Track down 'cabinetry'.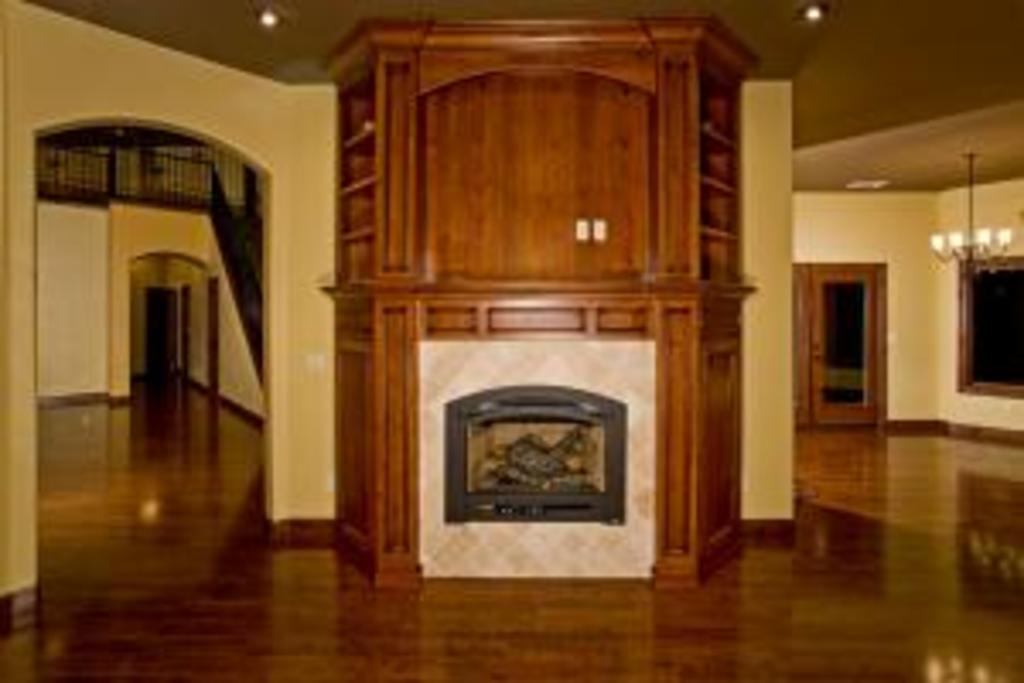
Tracked to 348, 44, 748, 509.
